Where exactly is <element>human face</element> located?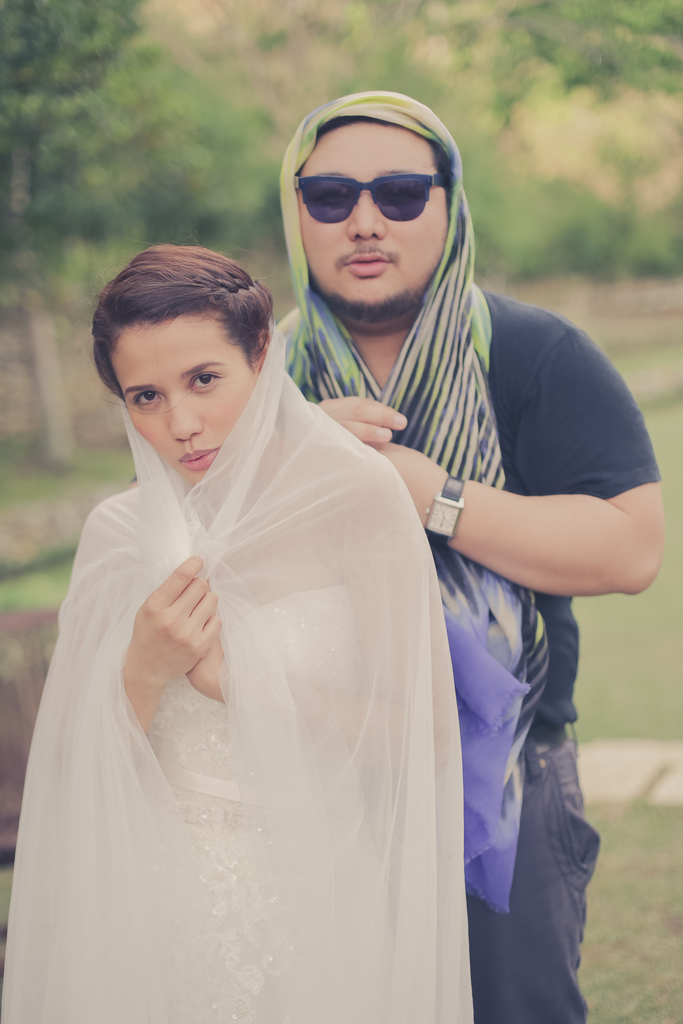
Its bounding box is bbox=[114, 325, 254, 477].
